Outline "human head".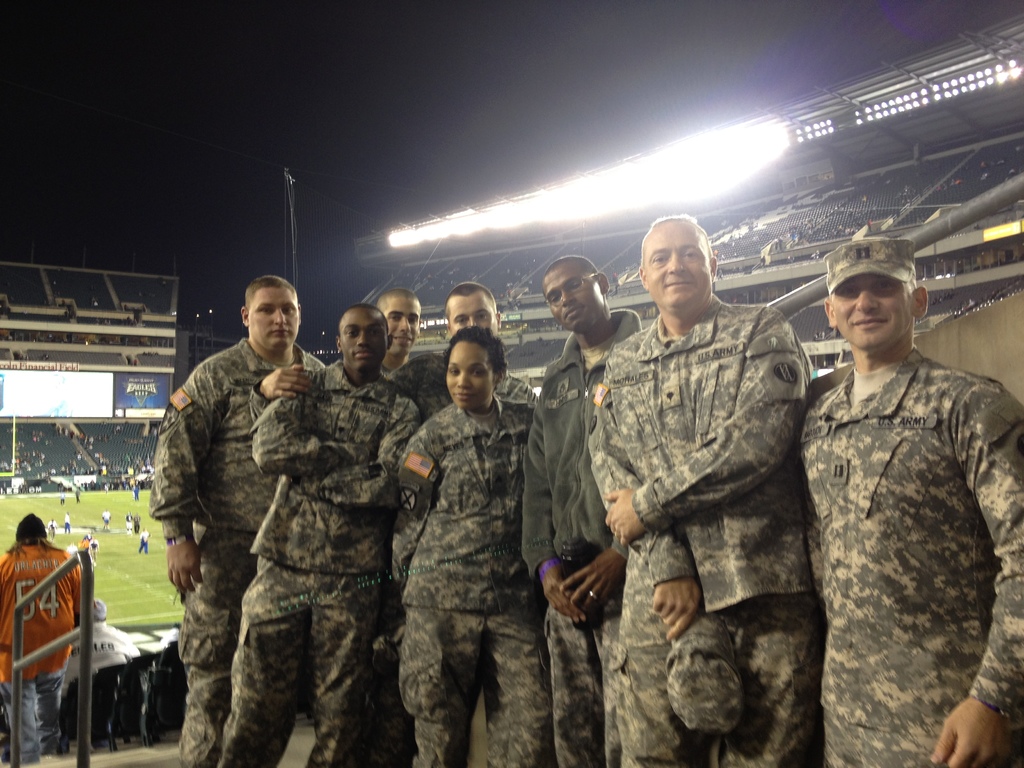
Outline: 645, 211, 729, 308.
